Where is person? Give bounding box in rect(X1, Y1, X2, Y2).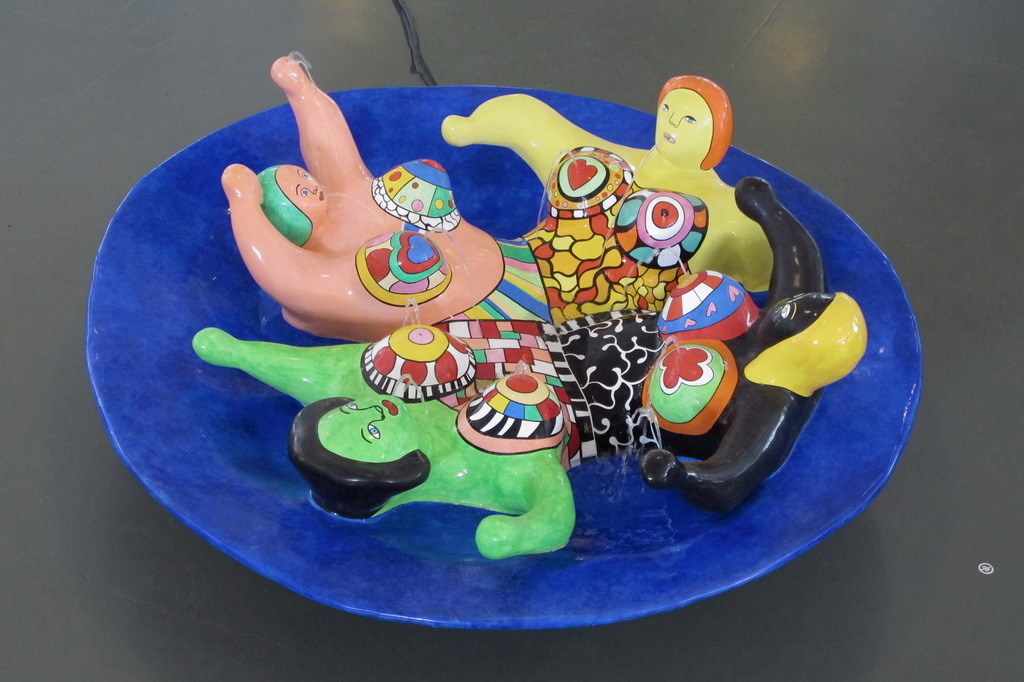
rect(191, 325, 572, 556).
